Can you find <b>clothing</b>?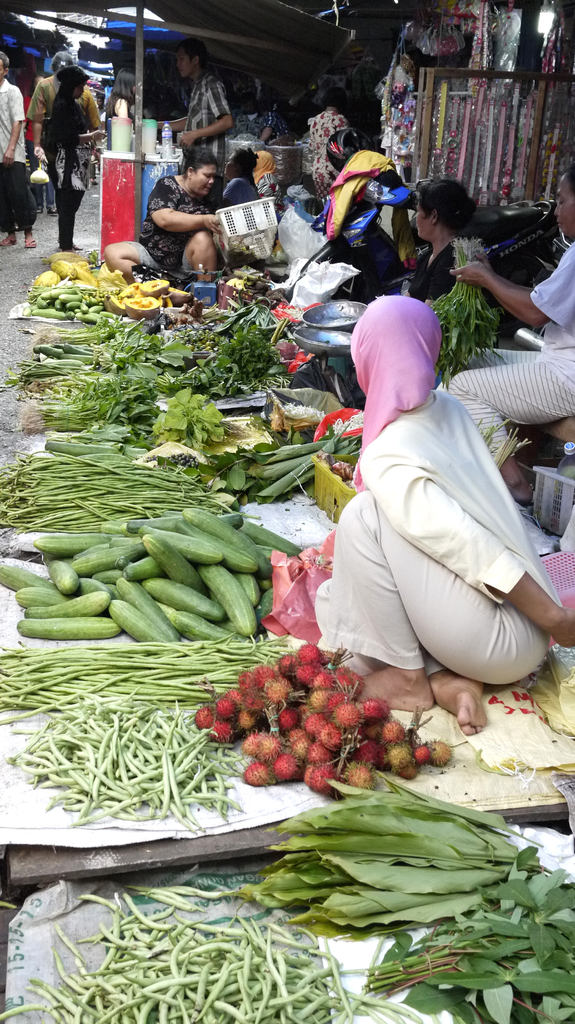
Yes, bounding box: box(0, 81, 38, 231).
